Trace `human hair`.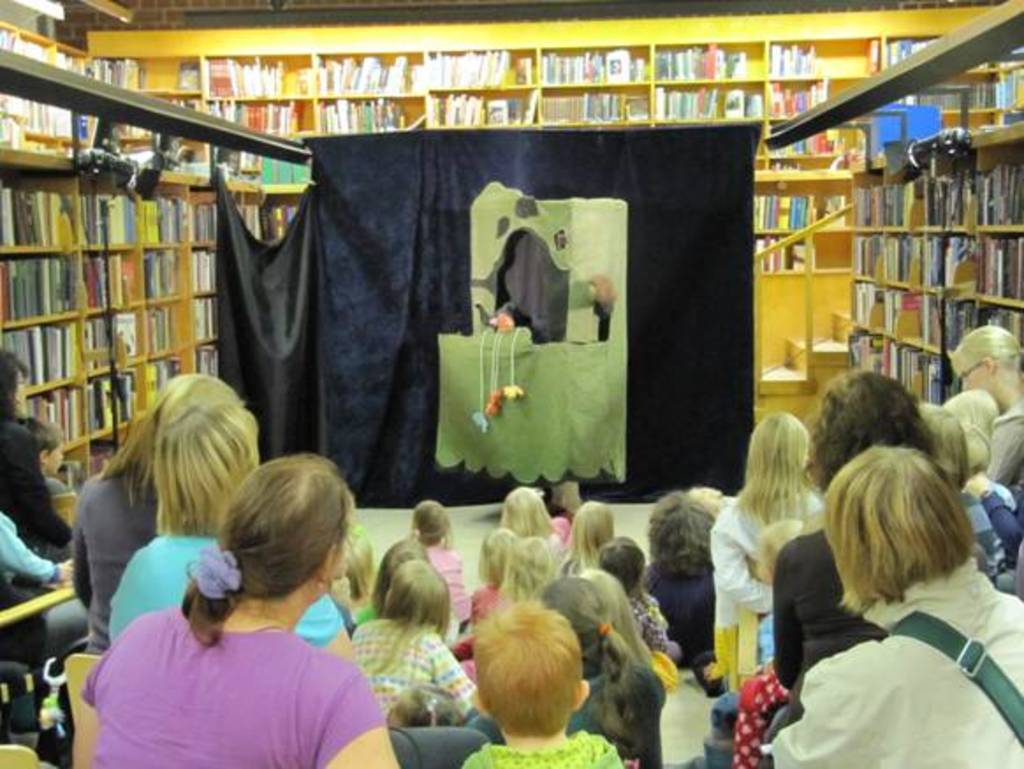
Traced to left=338, top=516, right=378, bottom=609.
